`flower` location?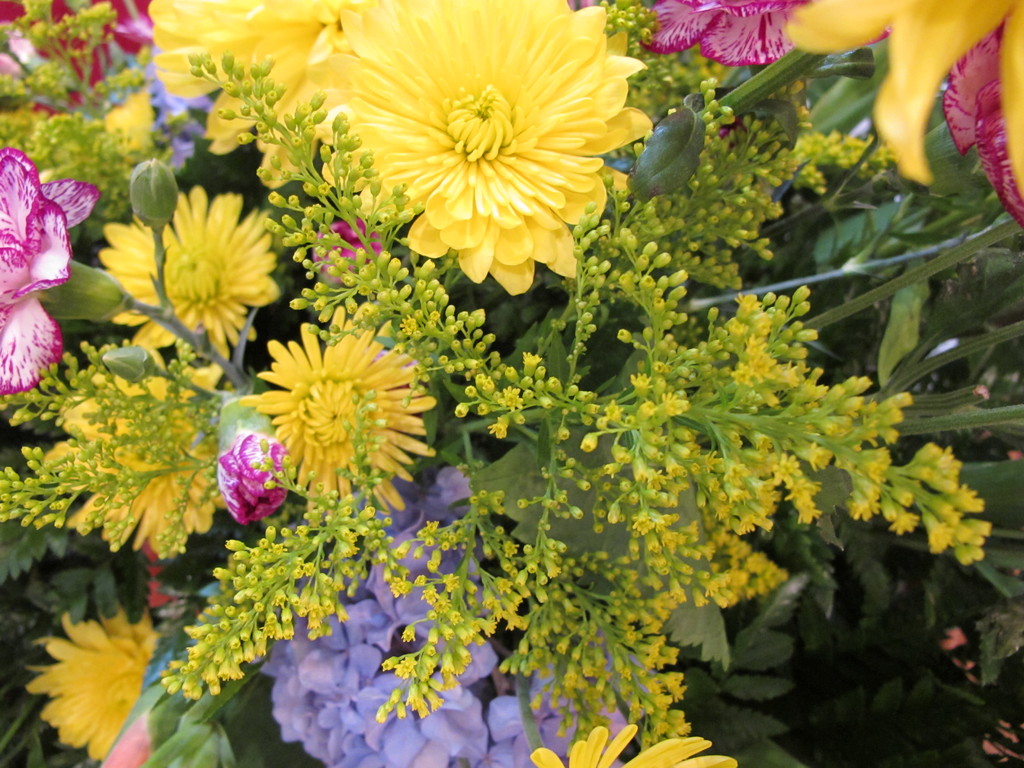
524, 724, 740, 767
